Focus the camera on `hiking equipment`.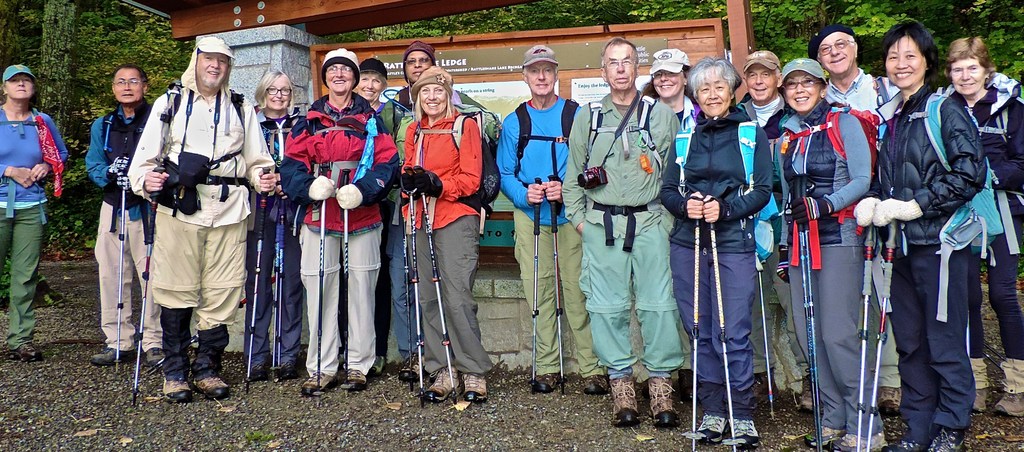
Focus region: left=676, top=121, right=775, bottom=268.
